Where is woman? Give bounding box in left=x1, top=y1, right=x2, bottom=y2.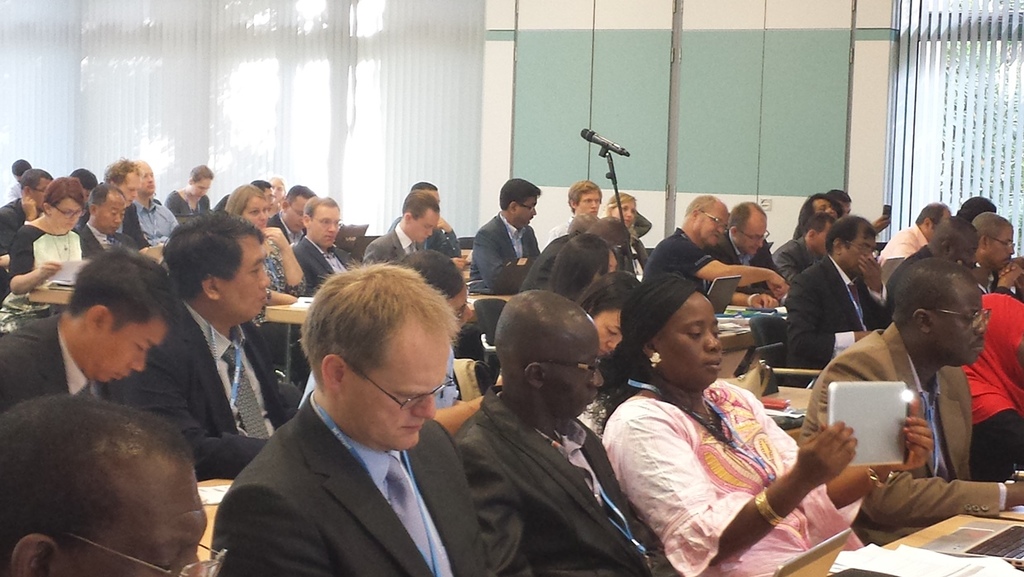
left=223, top=186, right=305, bottom=304.
